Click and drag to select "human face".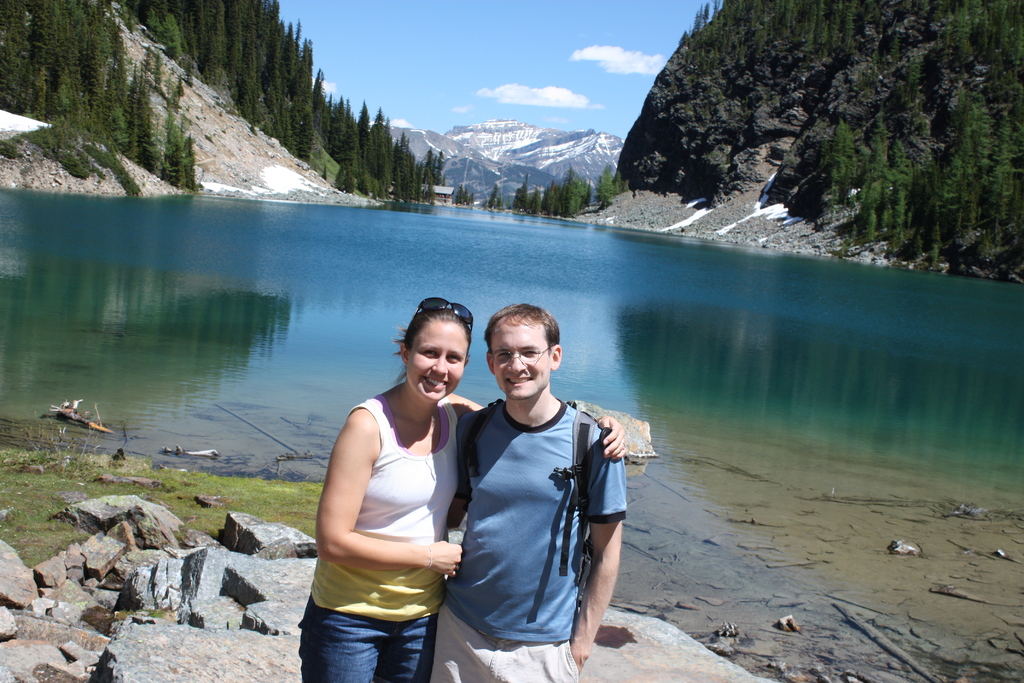
Selection: (408,320,467,400).
